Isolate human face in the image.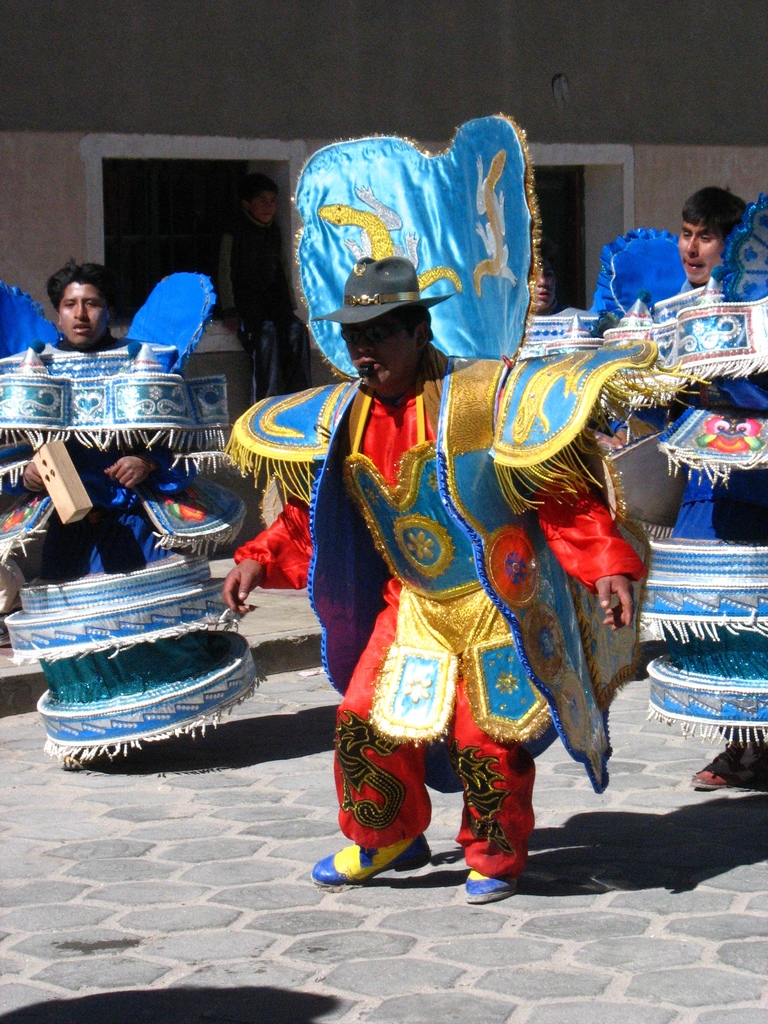
Isolated region: bbox(348, 316, 420, 394).
